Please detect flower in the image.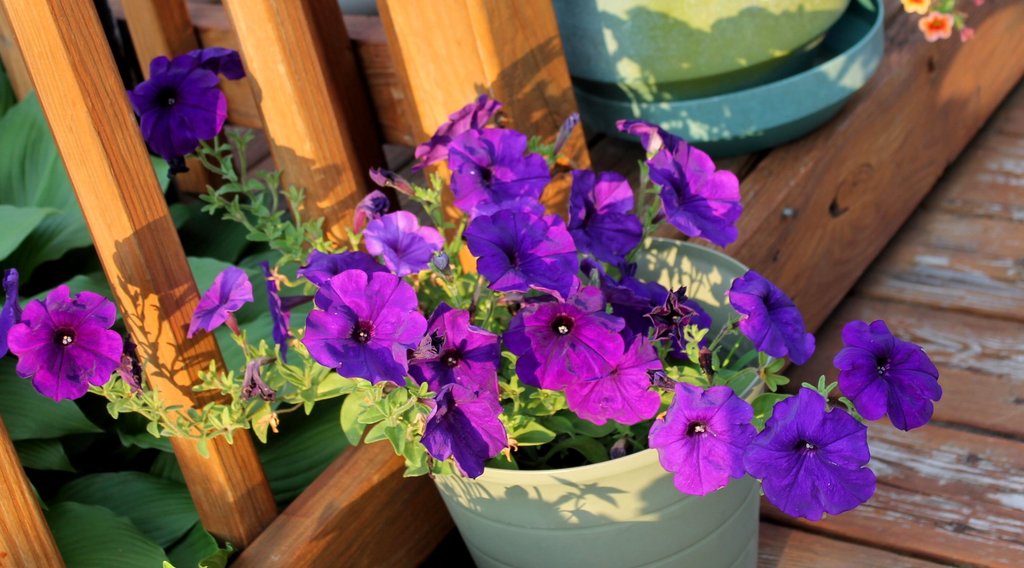
254, 368, 276, 402.
